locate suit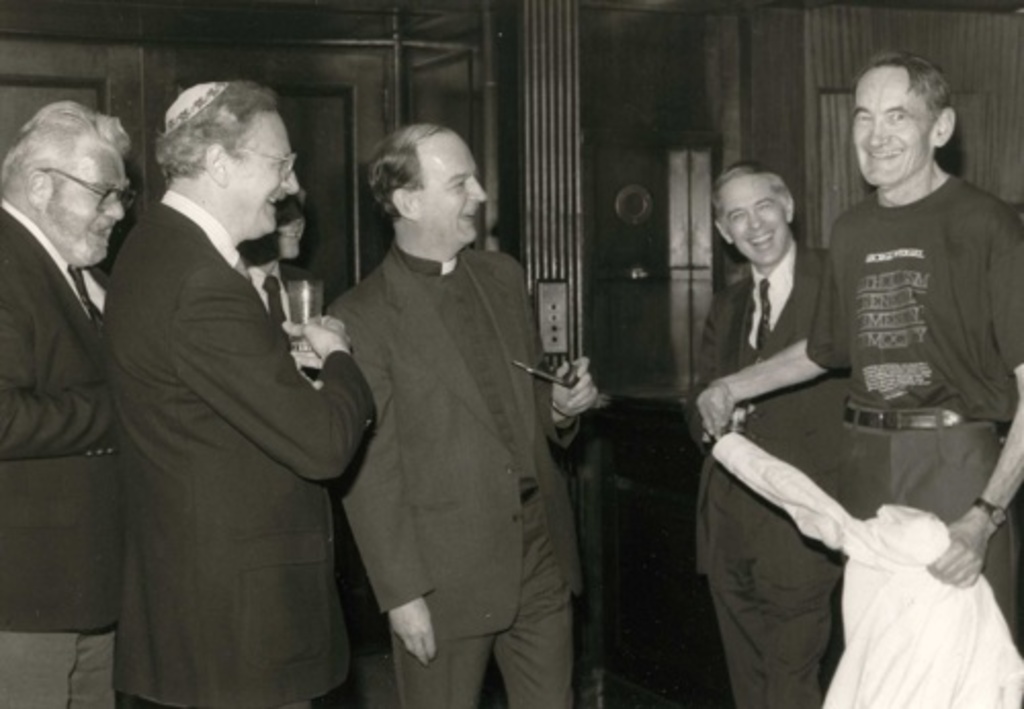
0,193,123,707
